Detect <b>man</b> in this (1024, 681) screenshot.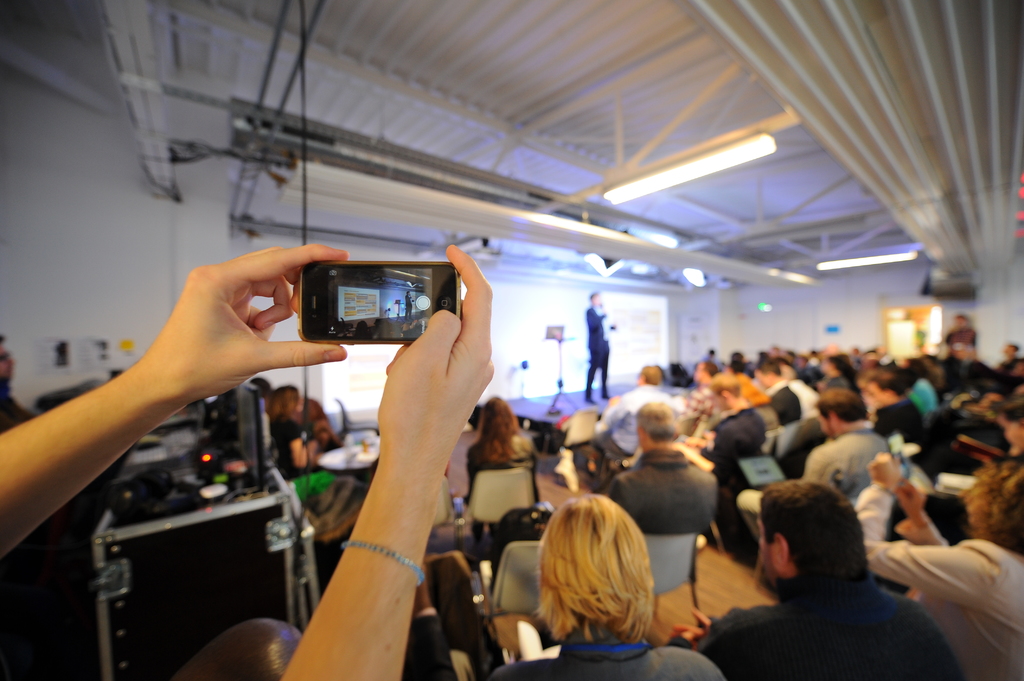
Detection: 804,380,911,501.
